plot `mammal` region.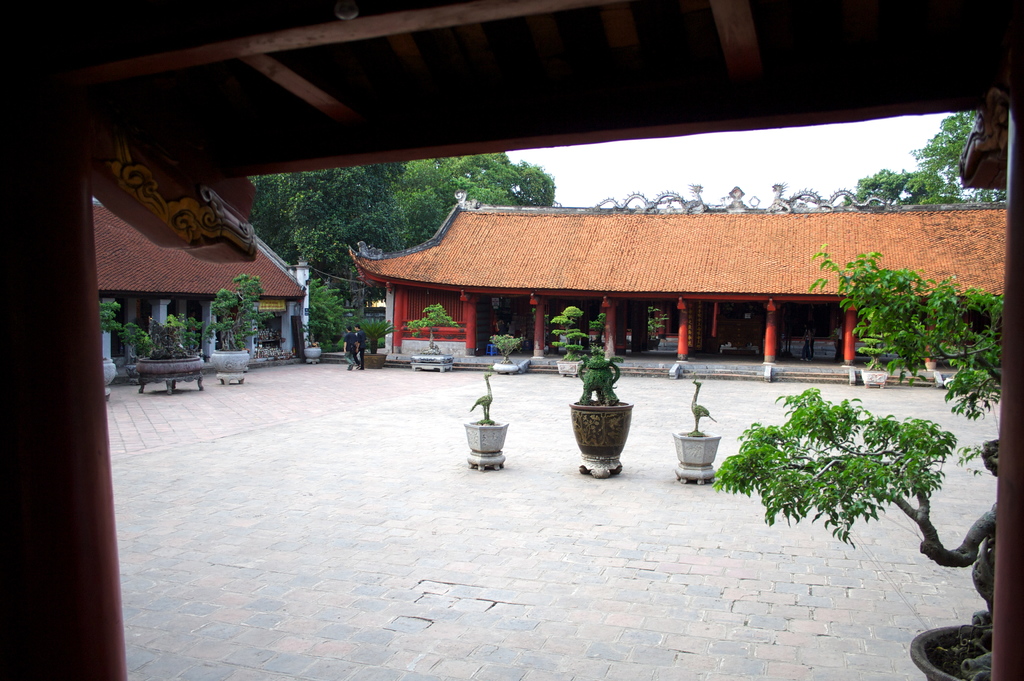
Plotted at l=355, t=324, r=369, b=367.
